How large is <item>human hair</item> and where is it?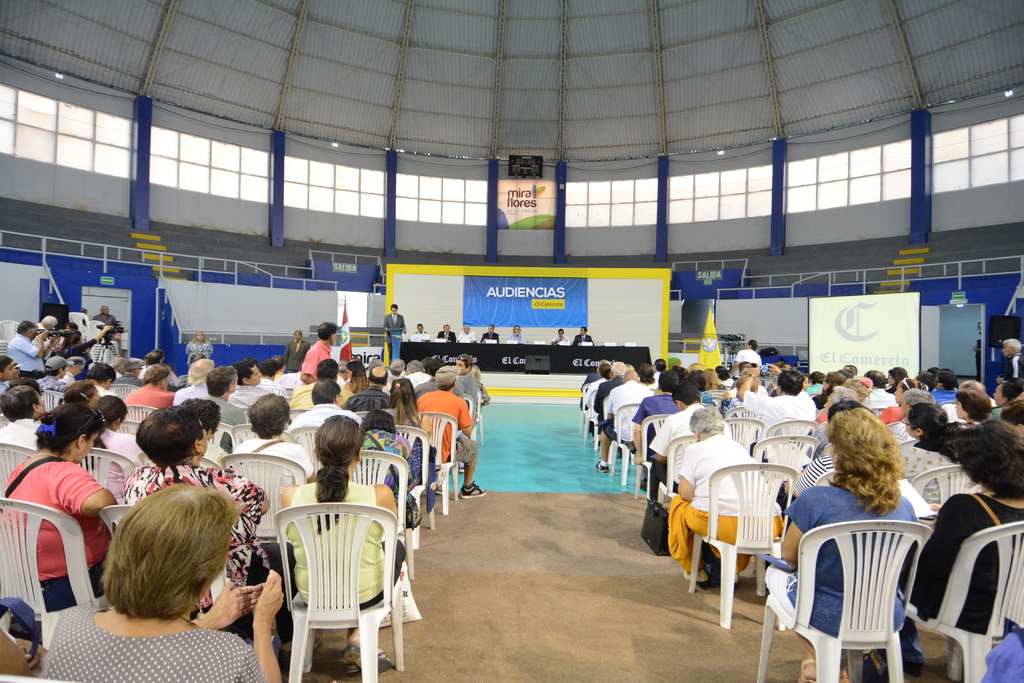
Bounding box: x1=935 y1=370 x2=956 y2=390.
